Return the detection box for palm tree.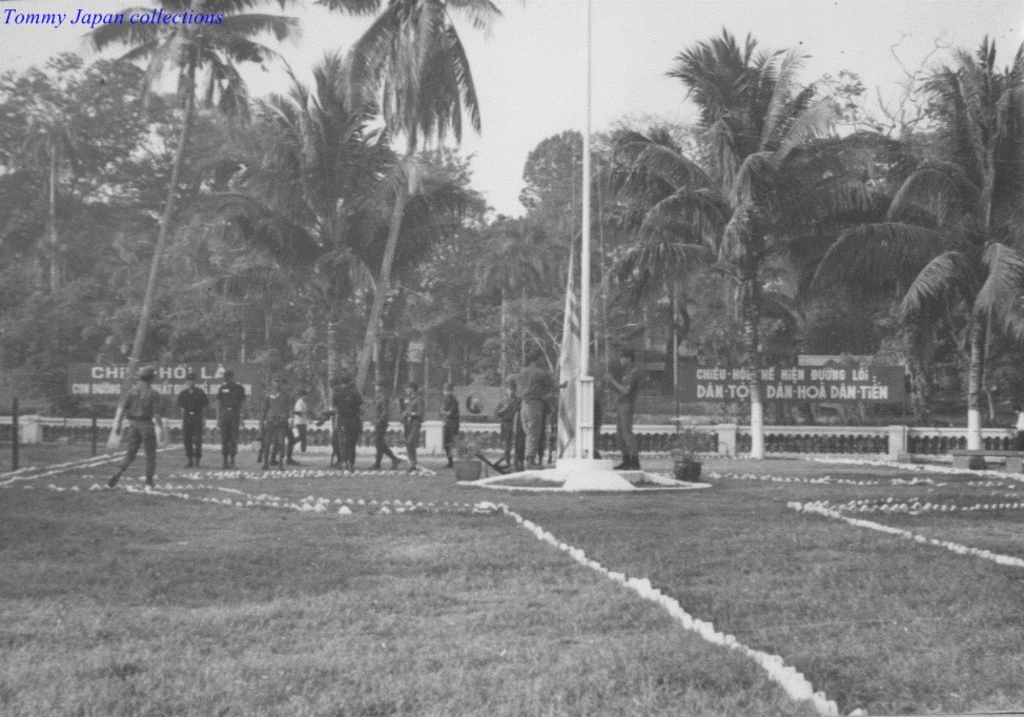
[326,0,505,414].
